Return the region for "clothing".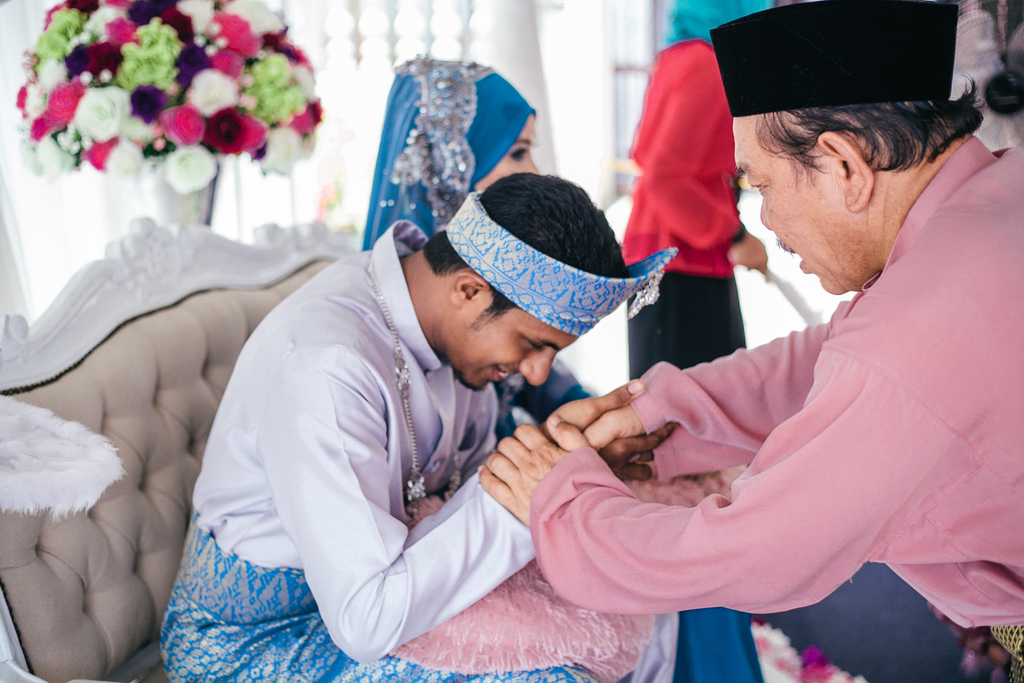
{"left": 528, "top": 137, "right": 1023, "bottom": 680}.
